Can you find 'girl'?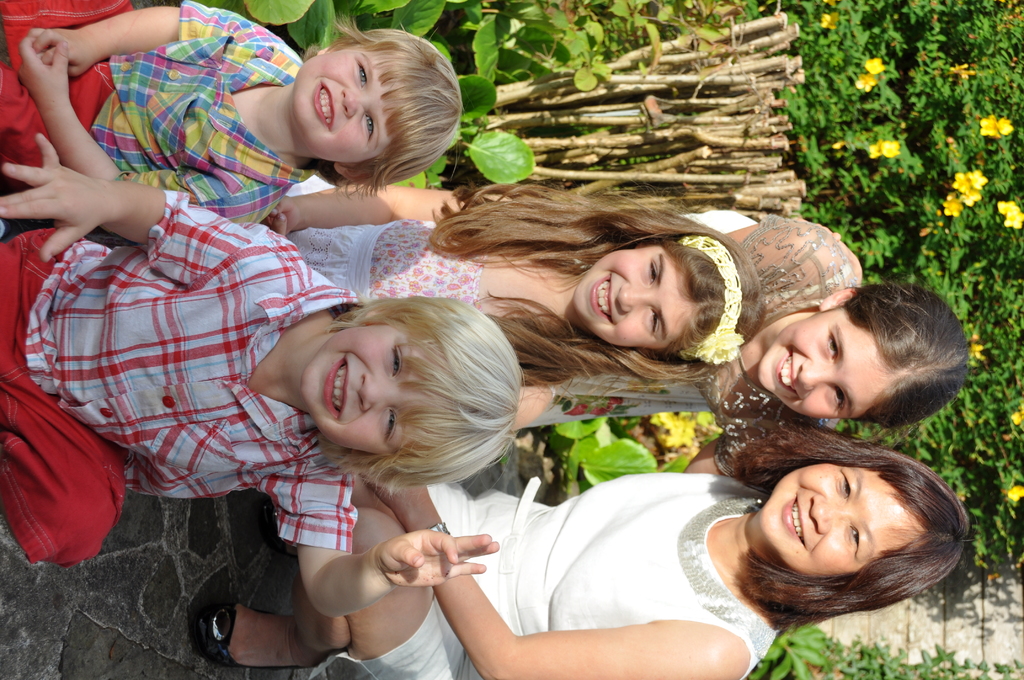
Yes, bounding box: box=[256, 185, 757, 432].
